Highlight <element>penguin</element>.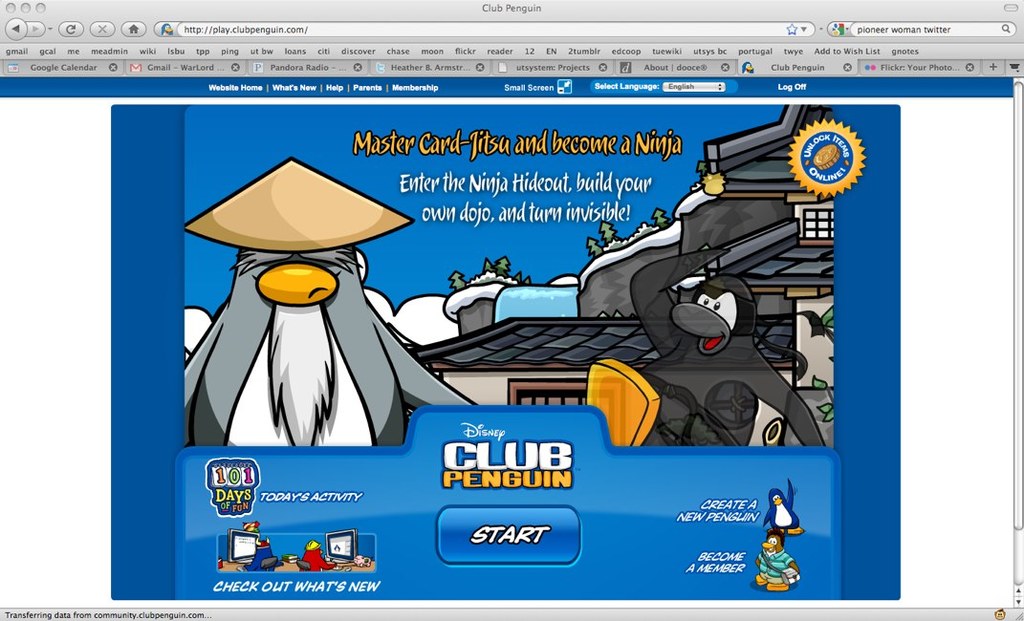
Highlighted region: [183, 157, 472, 444].
